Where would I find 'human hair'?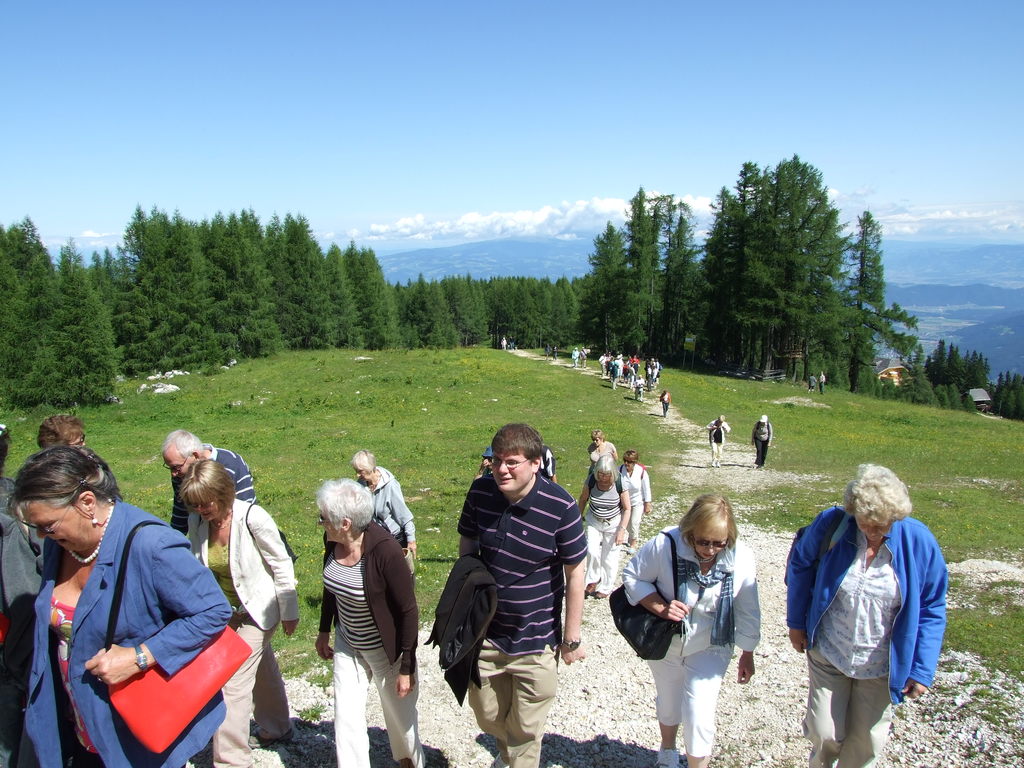
At (left=593, top=452, right=619, bottom=480).
